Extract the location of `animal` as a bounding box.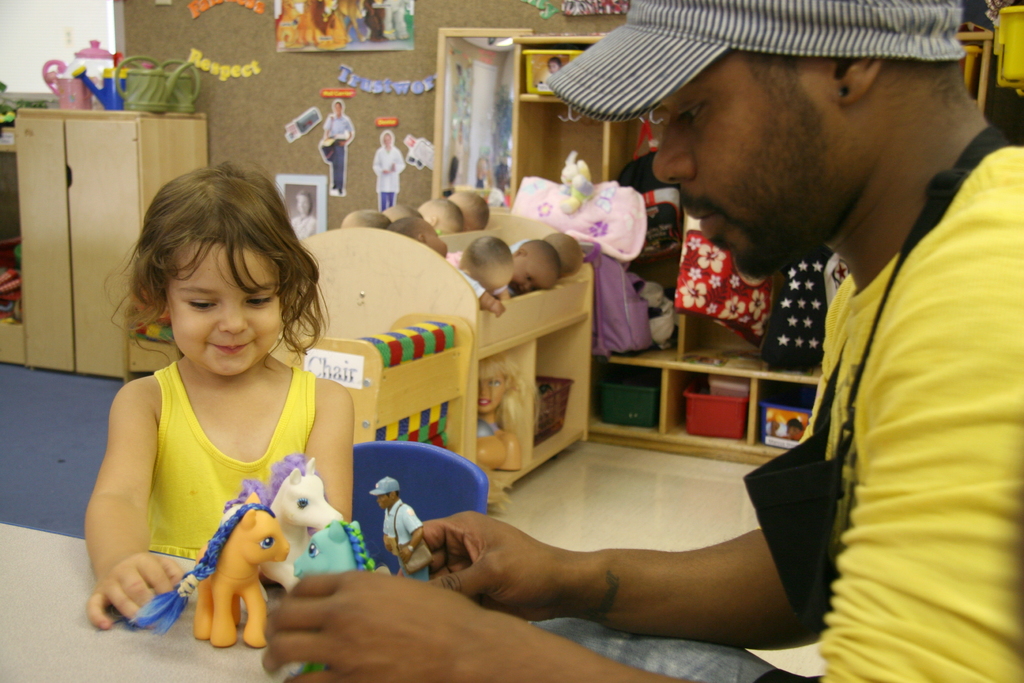
<box>264,463,348,595</box>.
